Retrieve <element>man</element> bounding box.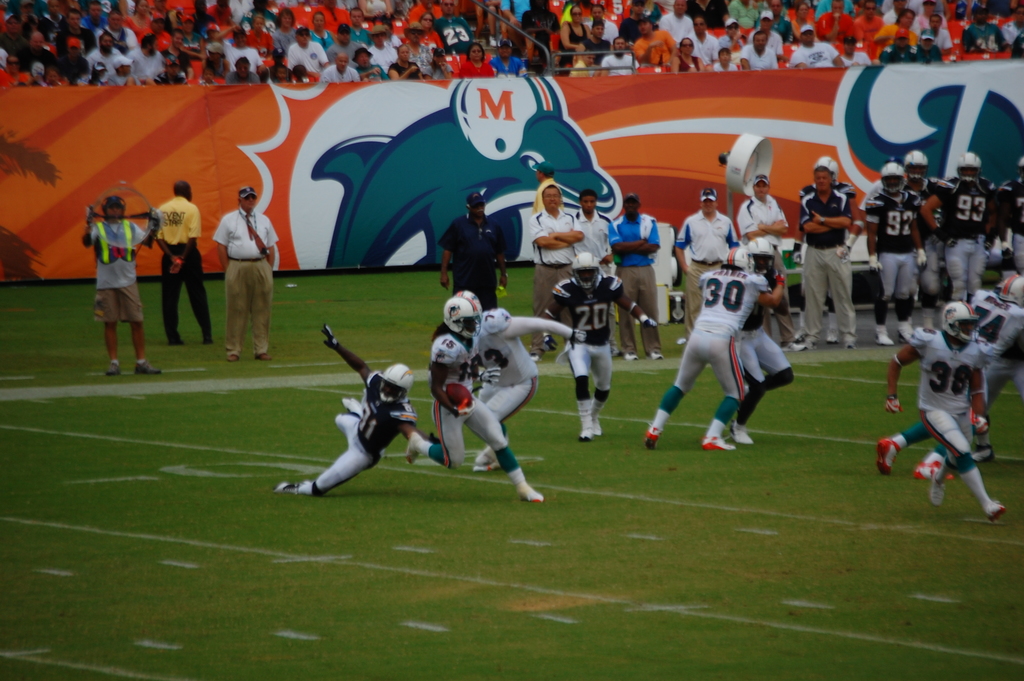
Bounding box: left=796, top=166, right=852, bottom=349.
